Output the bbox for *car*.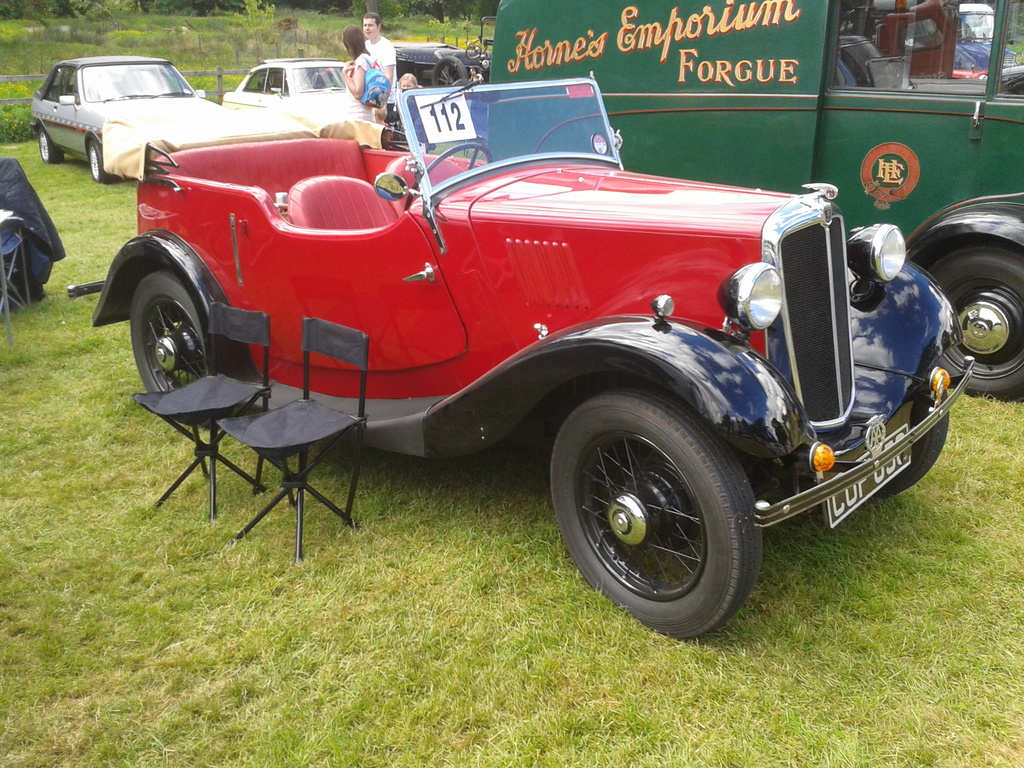
region(970, 40, 1017, 70).
